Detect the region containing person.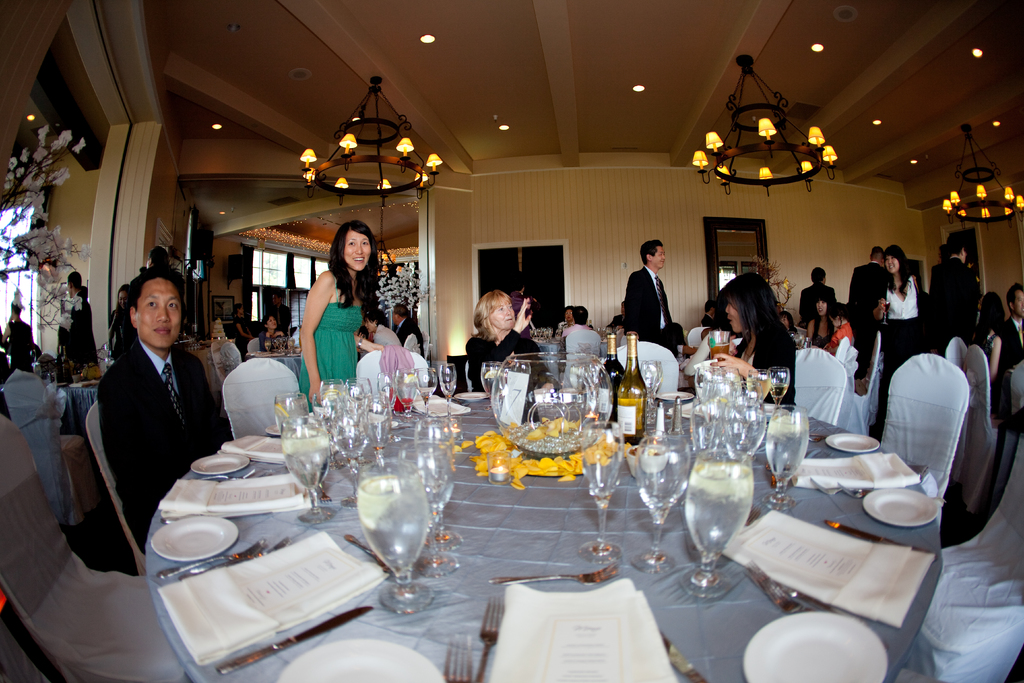
Rect(780, 309, 795, 344).
